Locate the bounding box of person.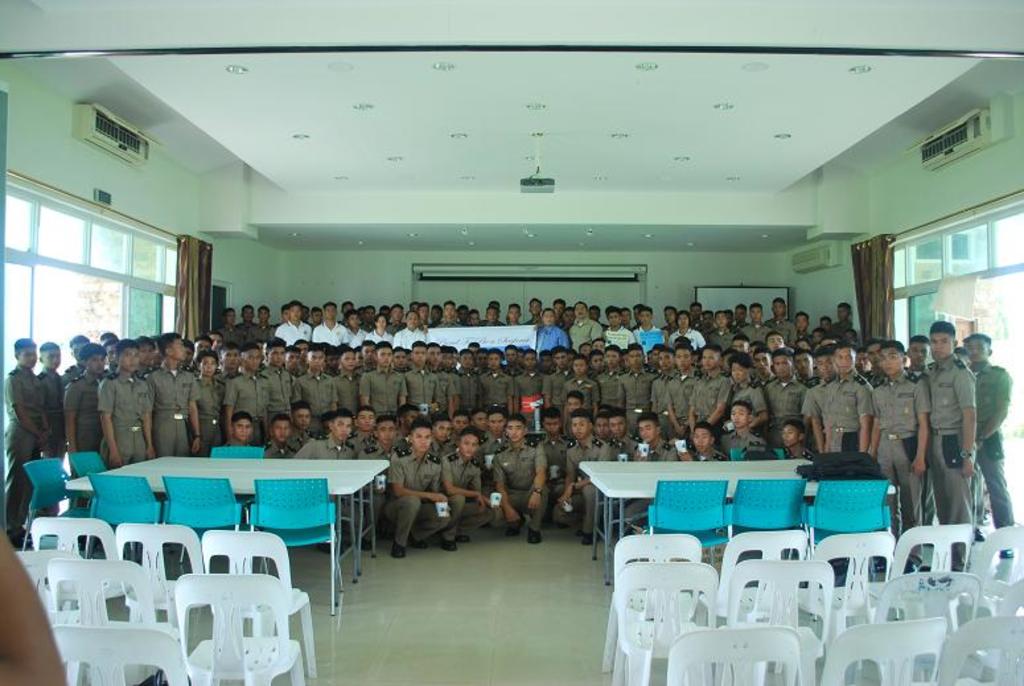
Bounding box: (x1=694, y1=300, x2=700, y2=317).
